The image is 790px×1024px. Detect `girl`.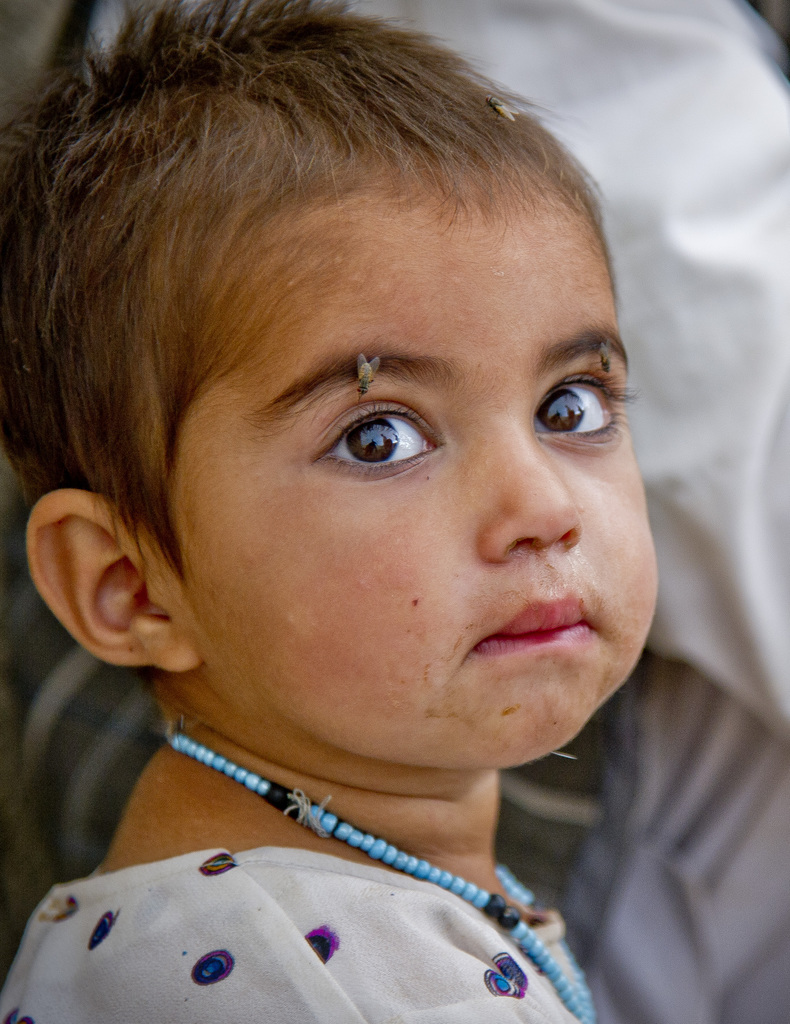
Detection: <box>0,0,657,1023</box>.
